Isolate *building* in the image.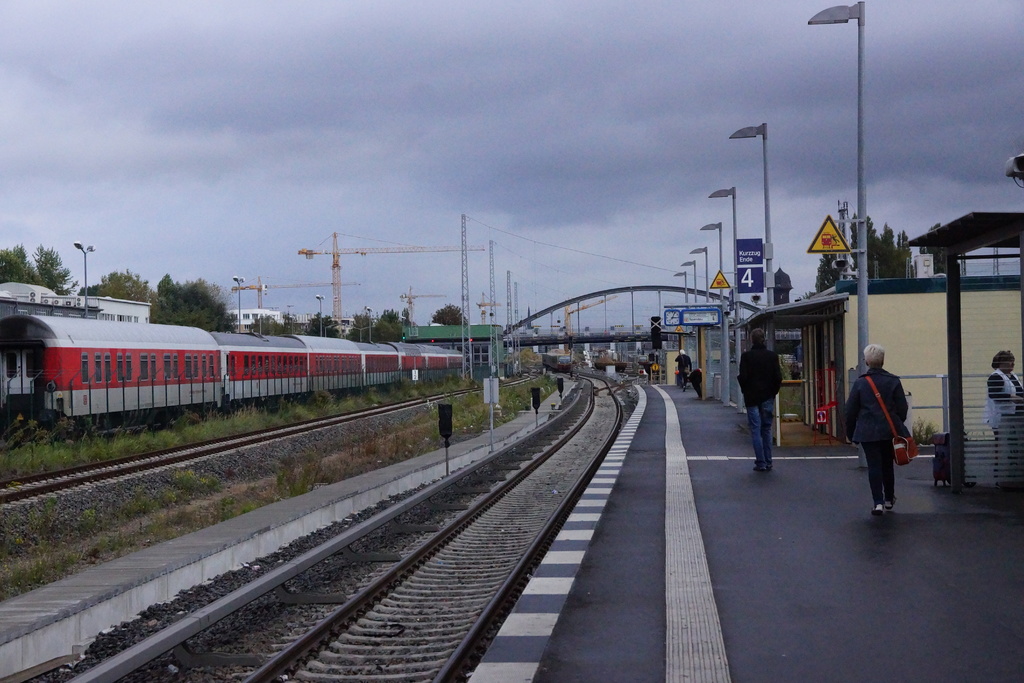
Isolated region: {"x1": 0, "y1": 283, "x2": 149, "y2": 321}.
